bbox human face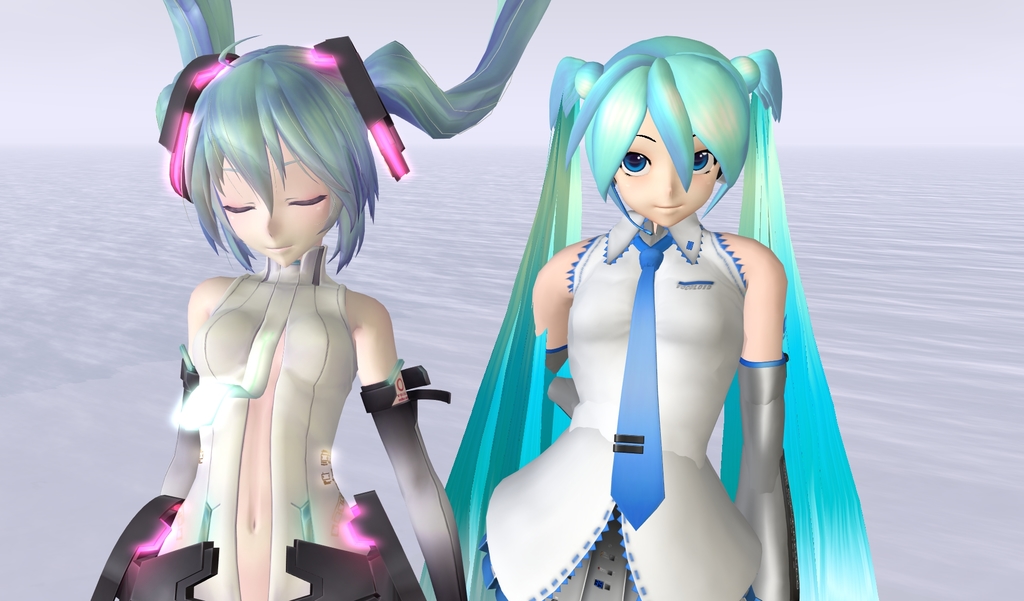
rect(216, 130, 324, 265)
